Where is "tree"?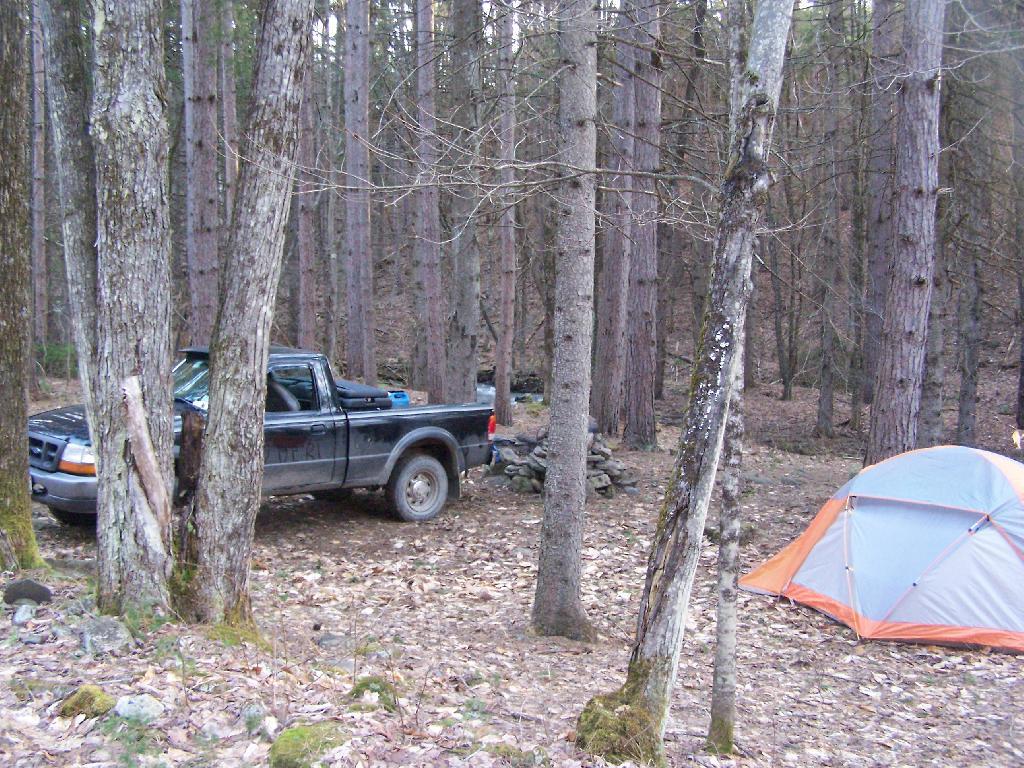
[x1=0, y1=0, x2=47, y2=572].
